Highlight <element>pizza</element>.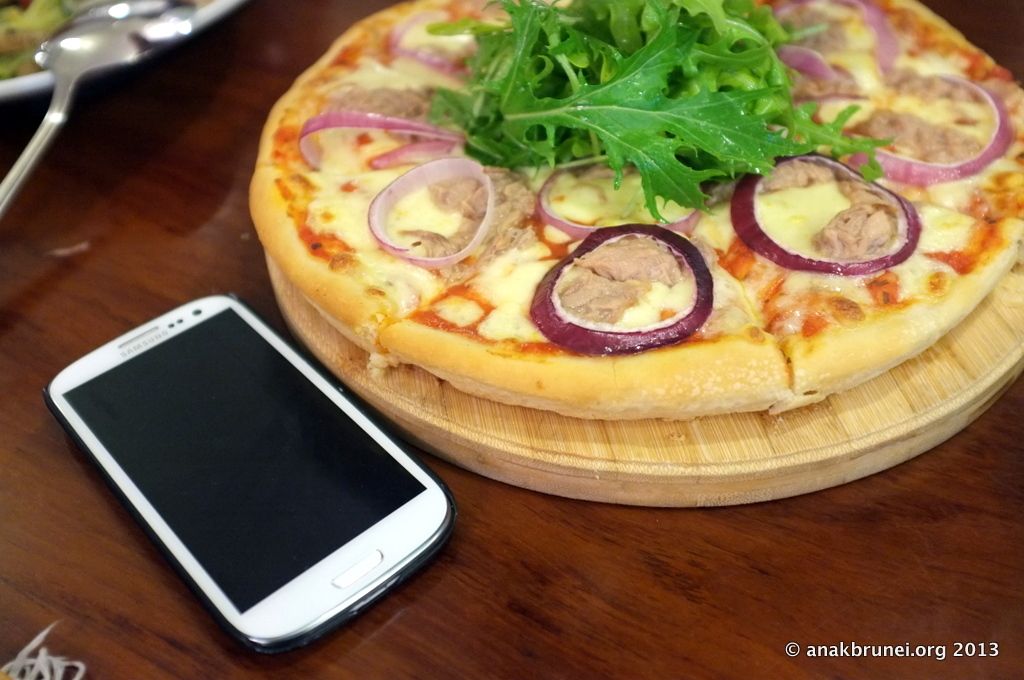
Highlighted region: 241 18 1001 453.
